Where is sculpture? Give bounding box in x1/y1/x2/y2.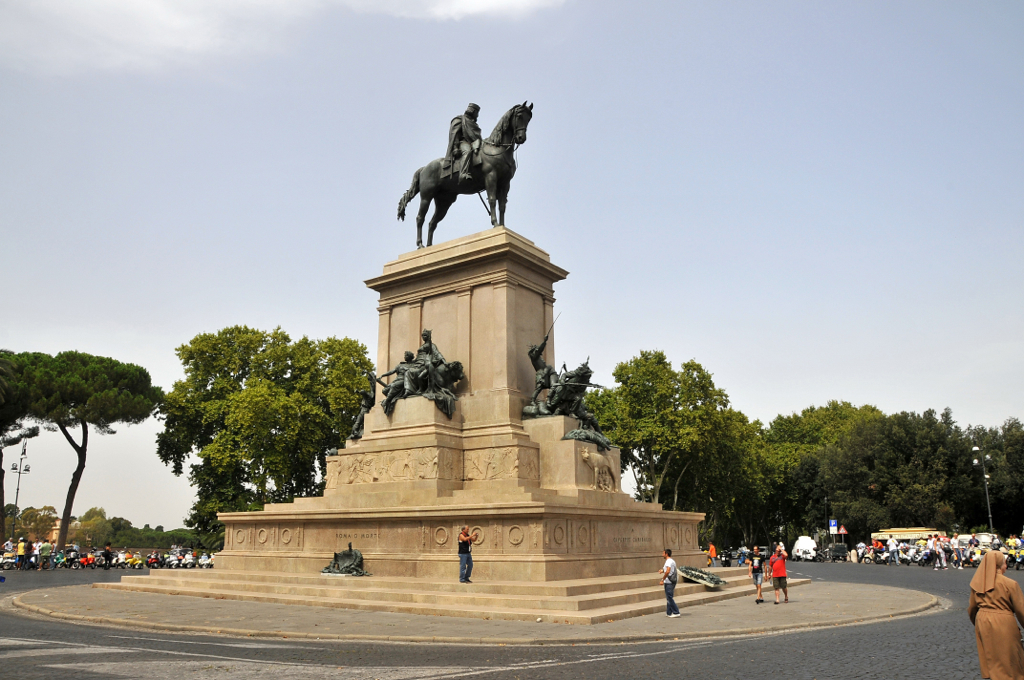
375/345/416/410.
